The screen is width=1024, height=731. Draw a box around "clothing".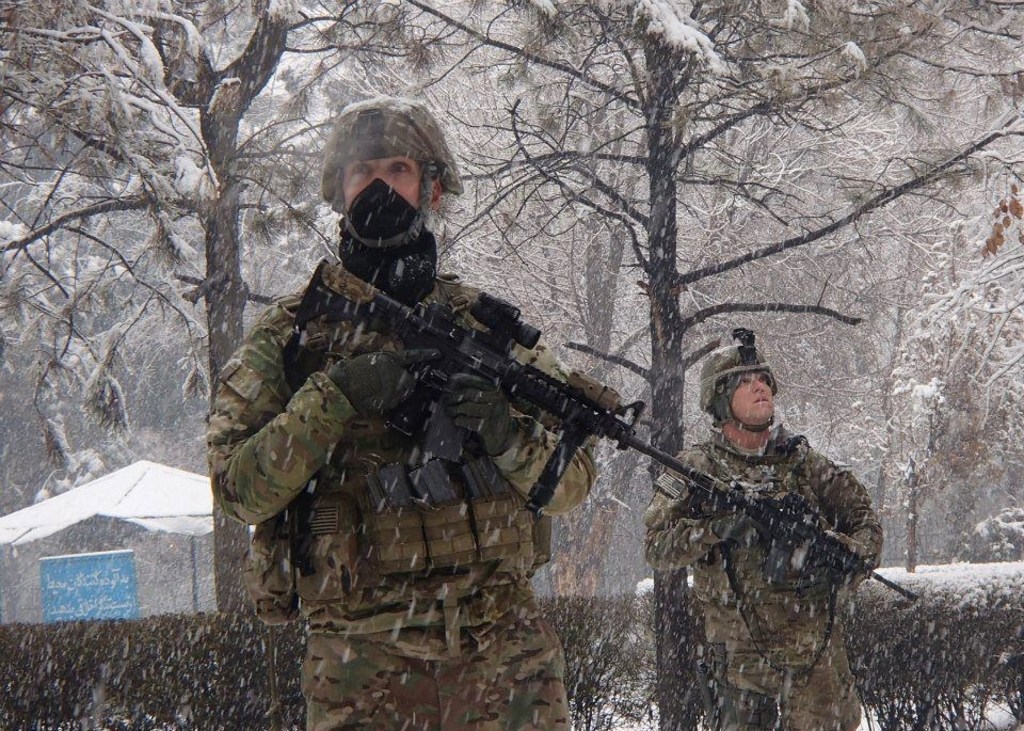
(x1=645, y1=429, x2=883, y2=730).
